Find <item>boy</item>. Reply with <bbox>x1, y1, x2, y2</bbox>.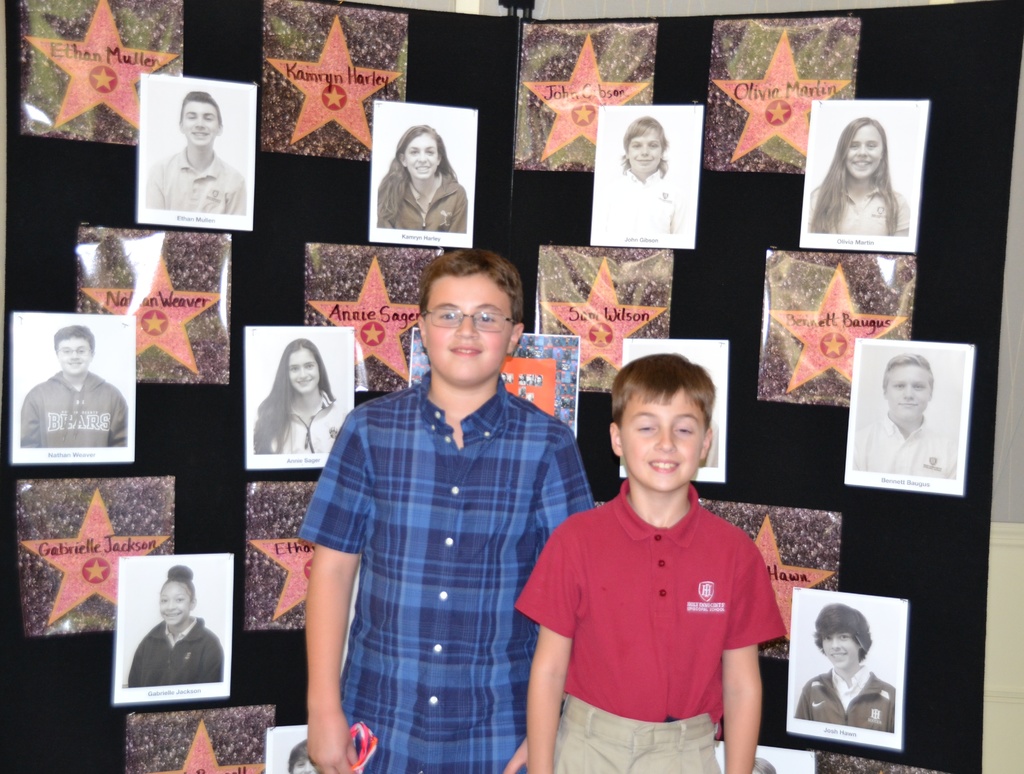
<bbox>794, 605, 897, 733</bbox>.
